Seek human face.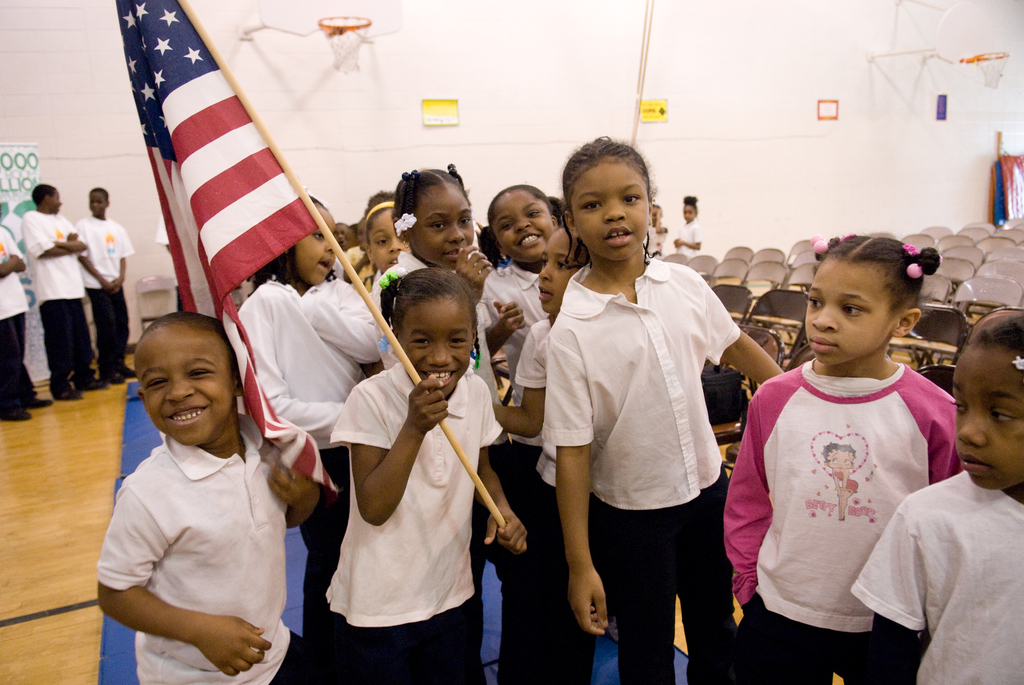
138:324:230:439.
